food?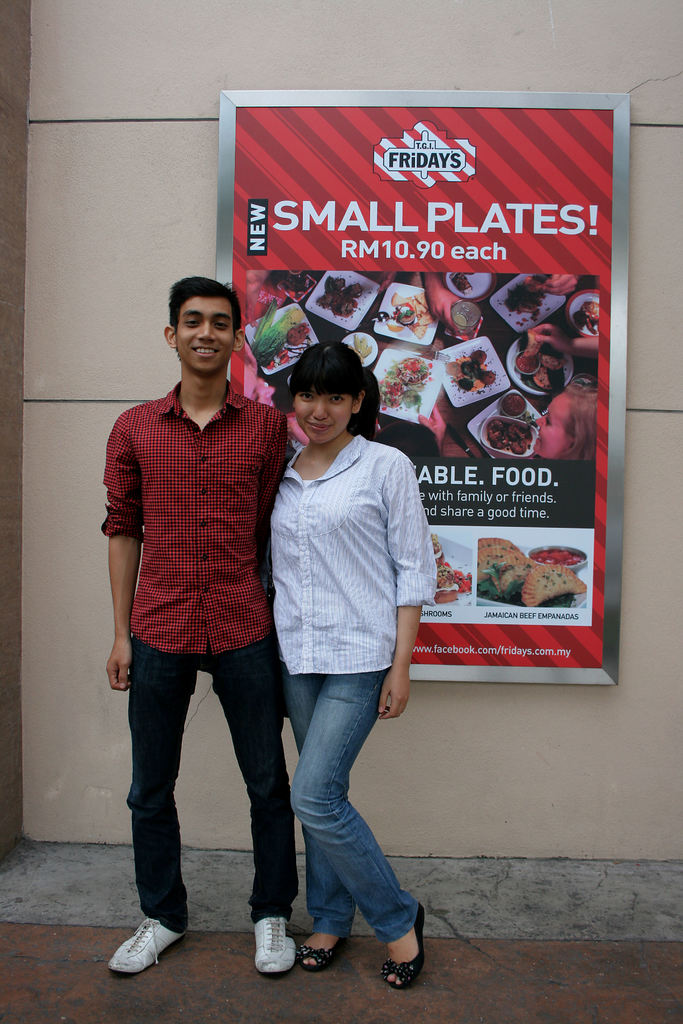
516/335/570/395
